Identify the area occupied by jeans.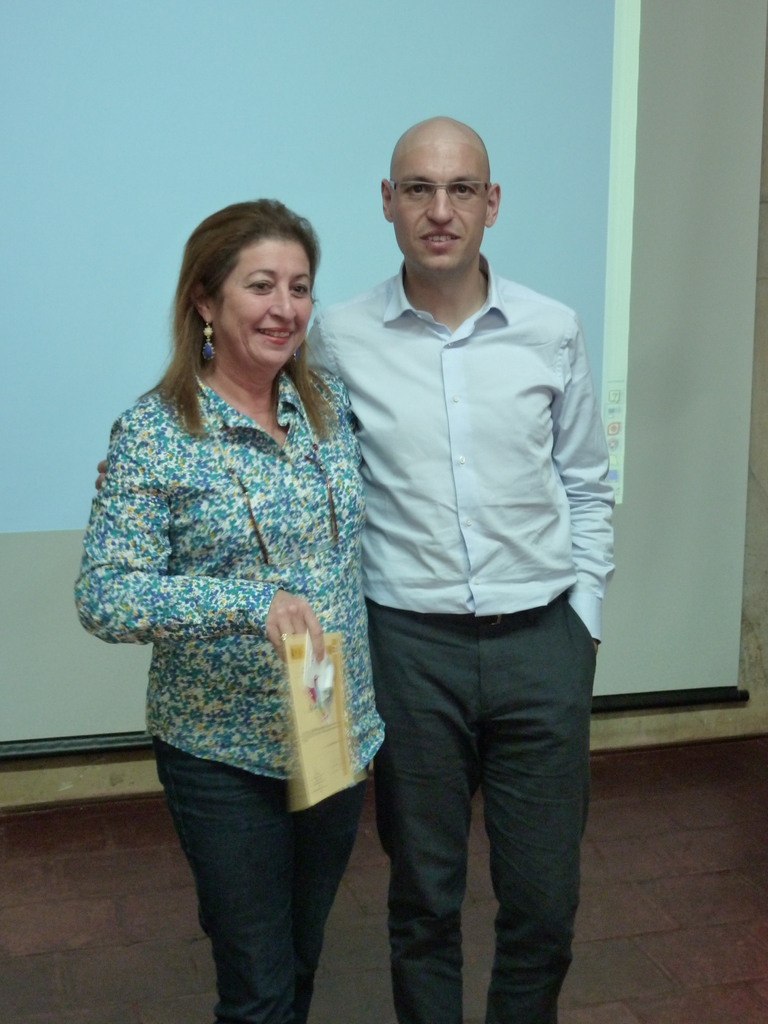
Area: region(345, 591, 604, 1020).
